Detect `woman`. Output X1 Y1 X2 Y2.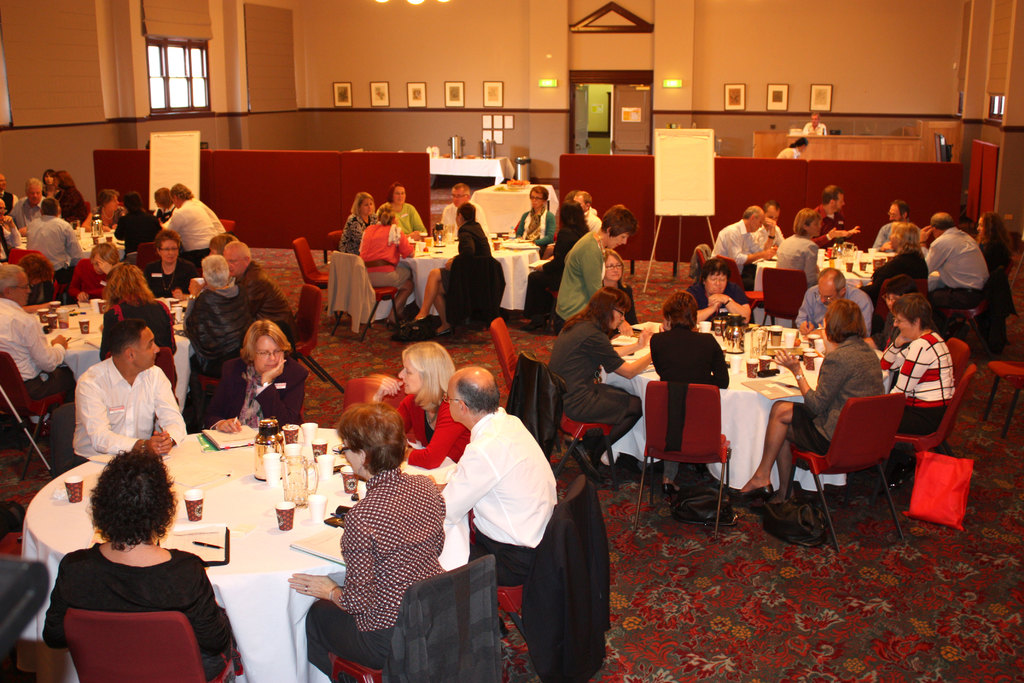
604 246 645 320.
